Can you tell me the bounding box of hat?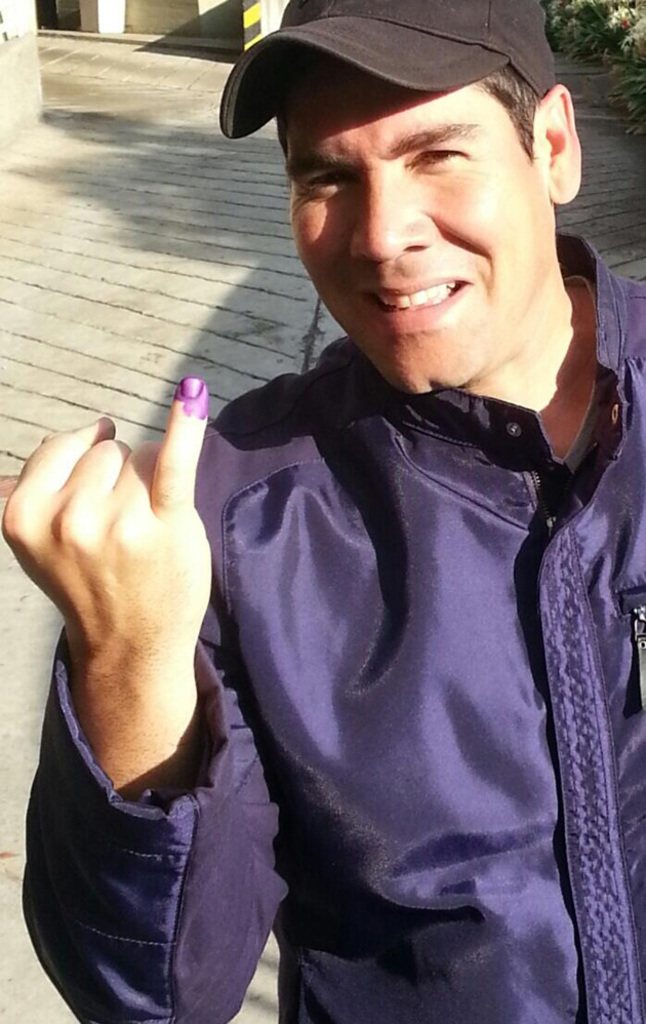
select_region(202, 8, 580, 152).
